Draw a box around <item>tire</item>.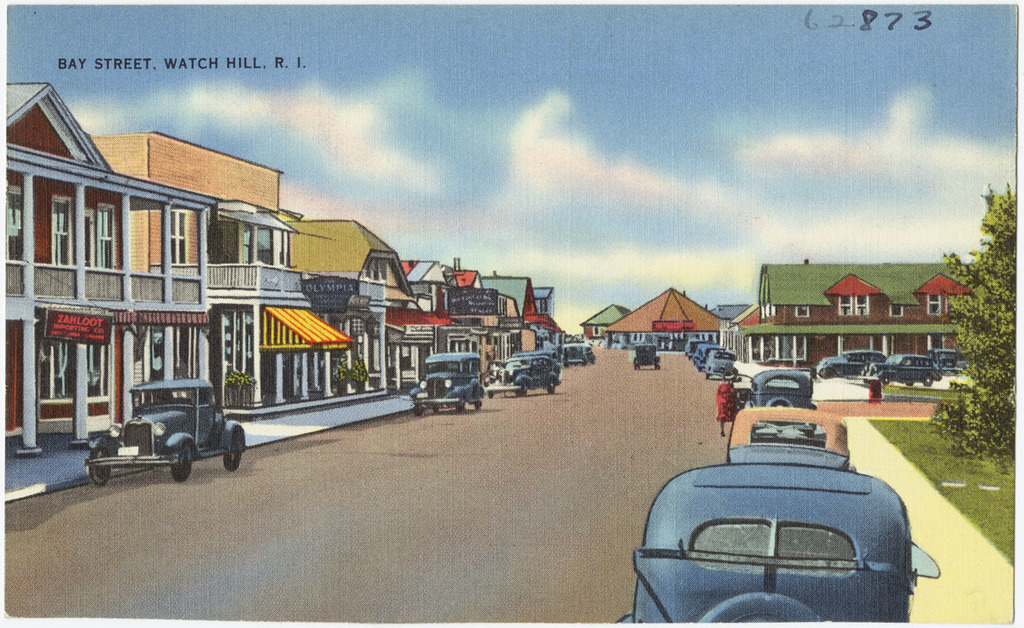
rect(488, 389, 496, 398).
